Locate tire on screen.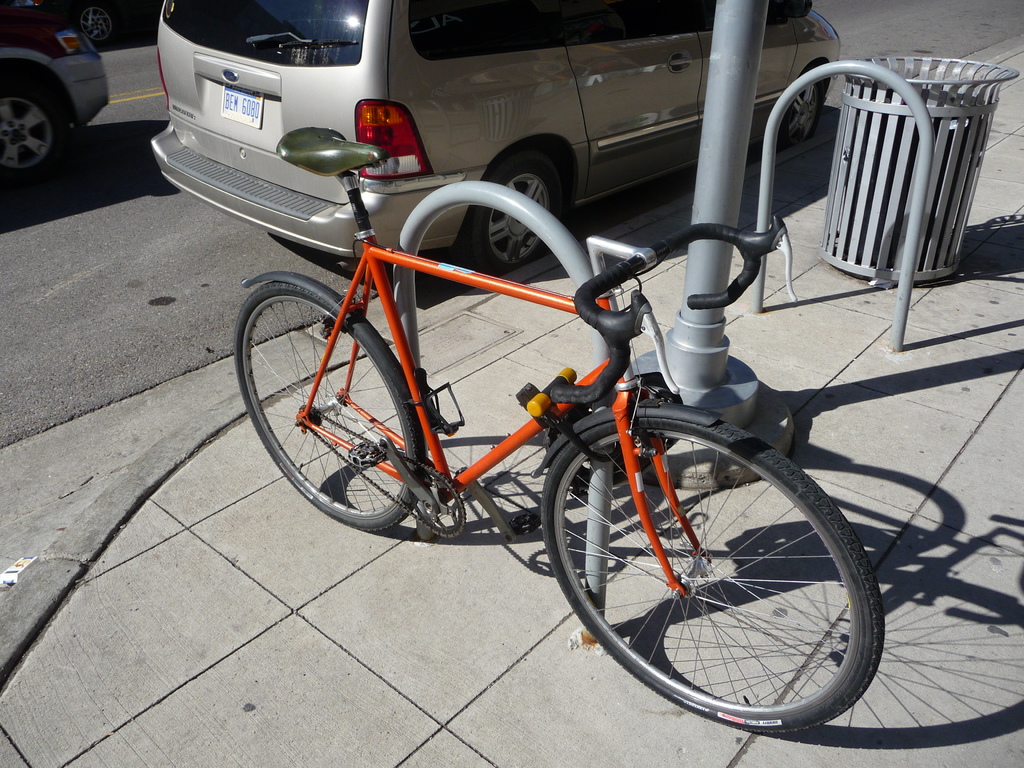
On screen at [left=545, top=406, right=878, bottom=730].
